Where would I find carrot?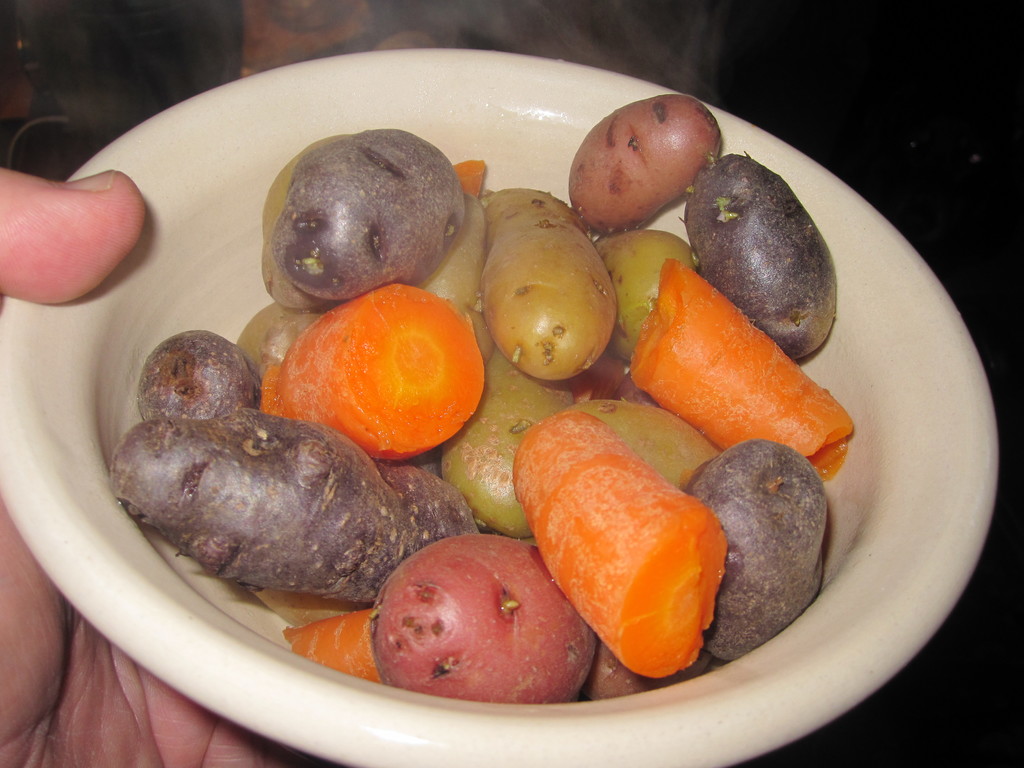
At (261,284,488,461).
